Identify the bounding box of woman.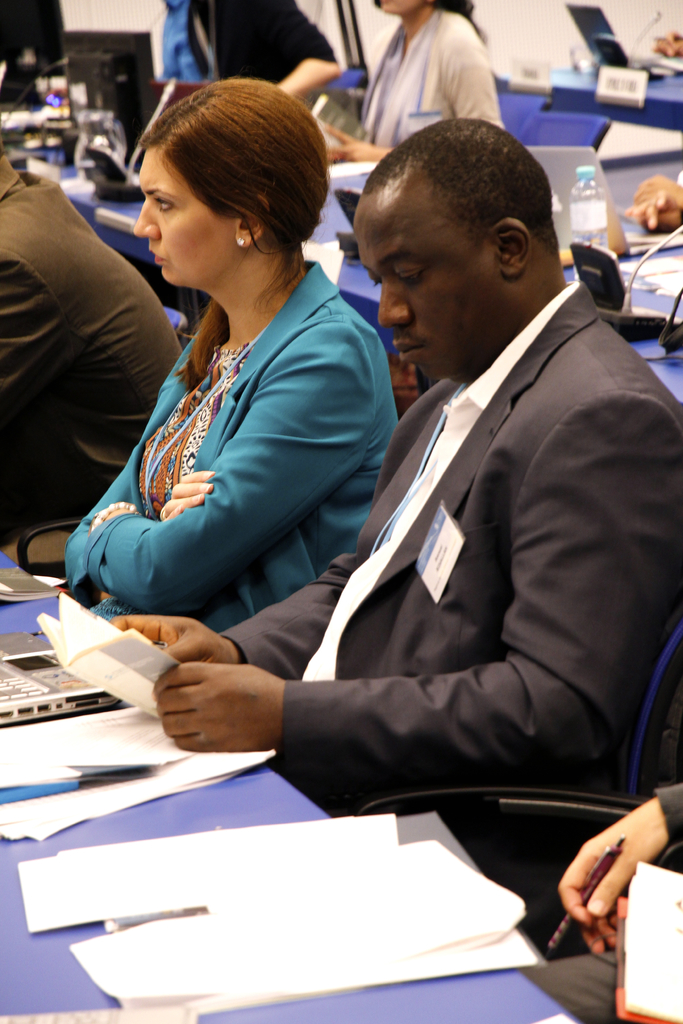
left=311, top=0, right=506, bottom=165.
